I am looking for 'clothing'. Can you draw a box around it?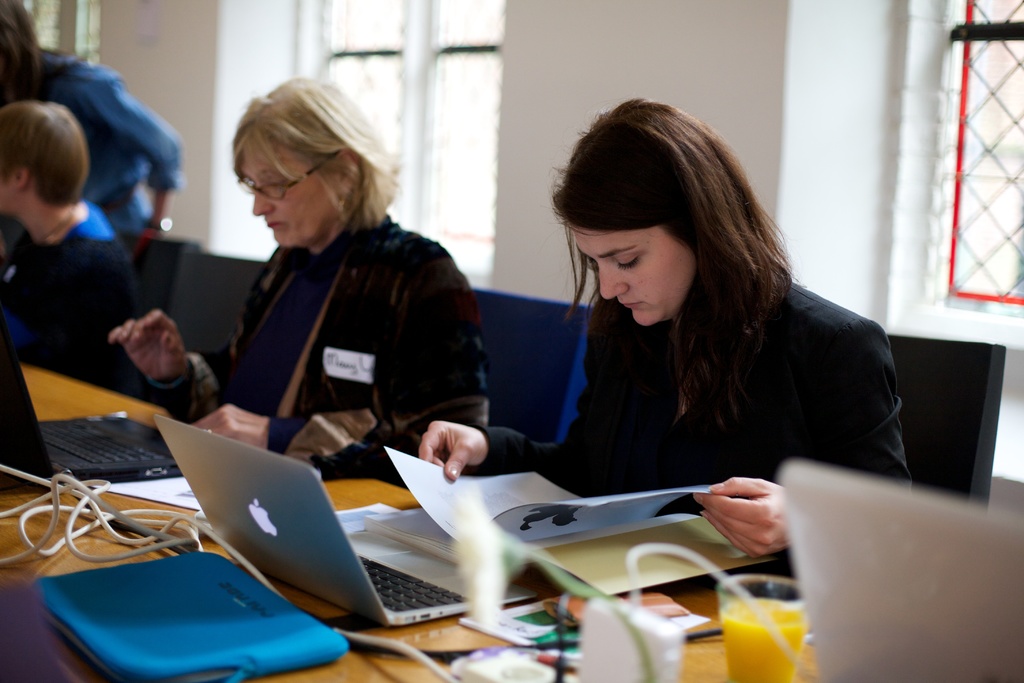
Sure, the bounding box is box=[0, 186, 143, 479].
